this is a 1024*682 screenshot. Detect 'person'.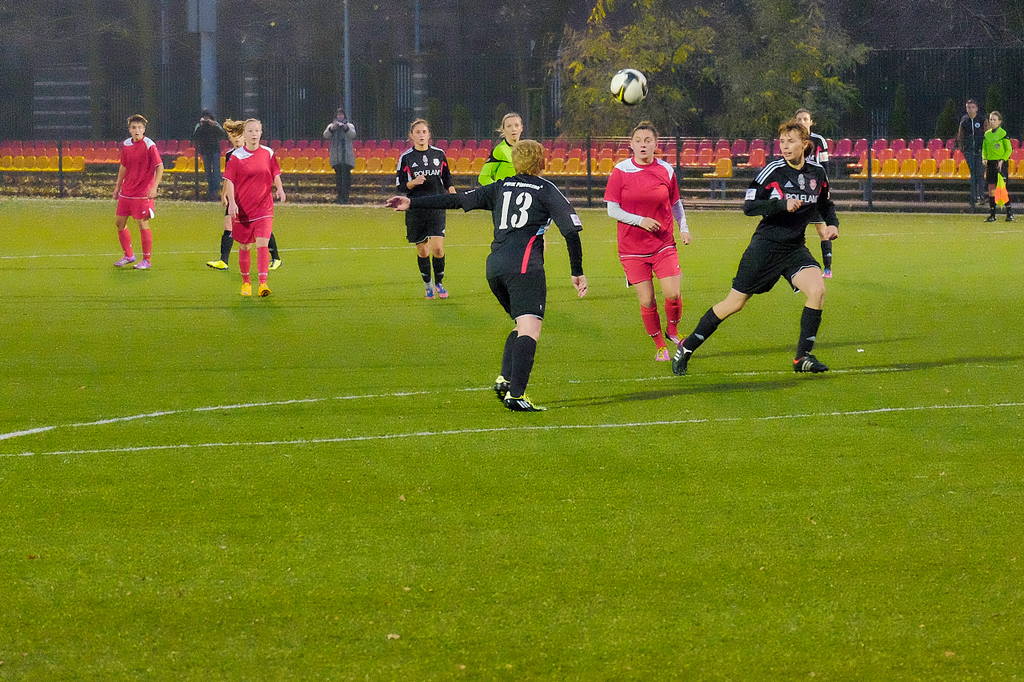
bbox=(484, 107, 523, 186).
